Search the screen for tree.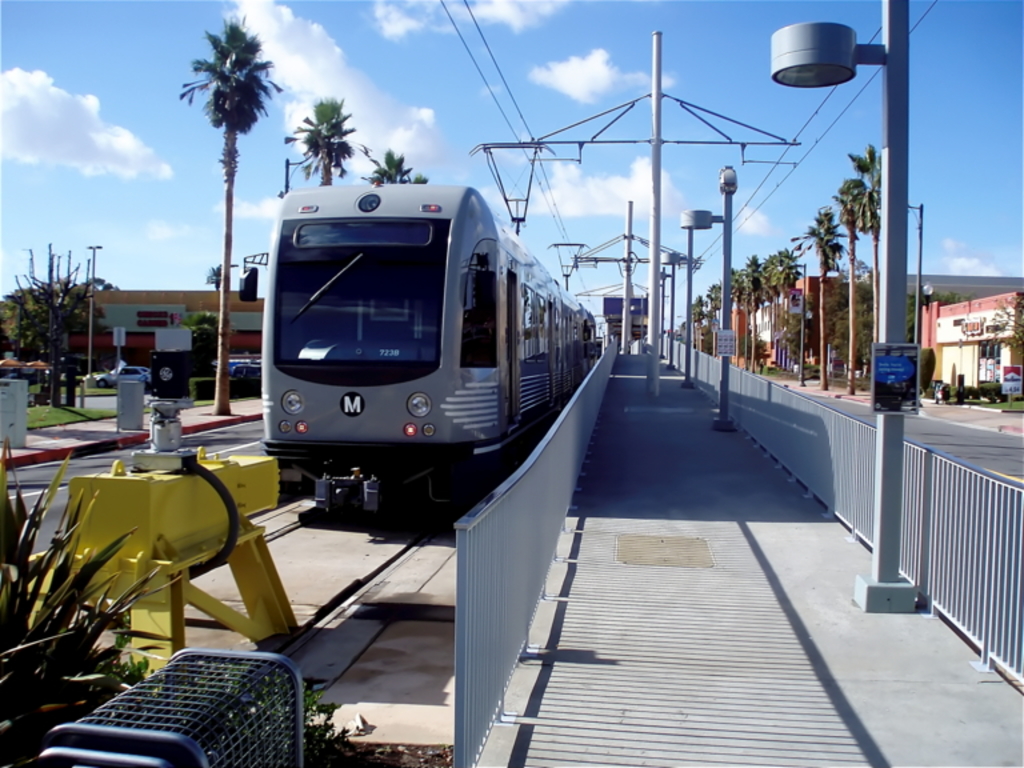
Found at bbox(875, 287, 957, 381).
